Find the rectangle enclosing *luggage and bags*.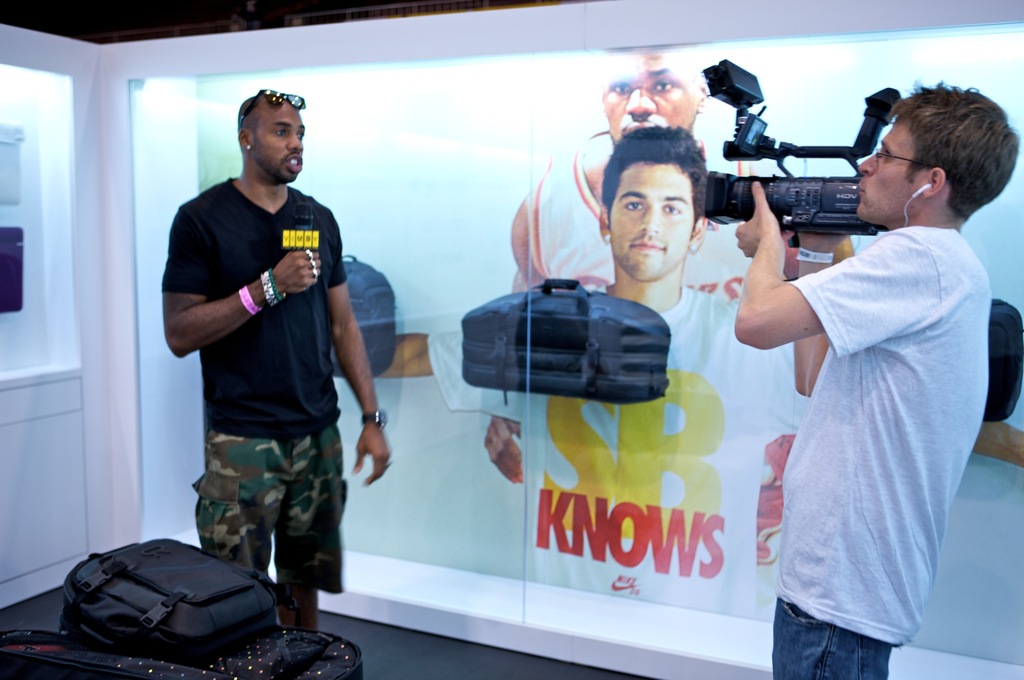
(48, 548, 288, 660).
